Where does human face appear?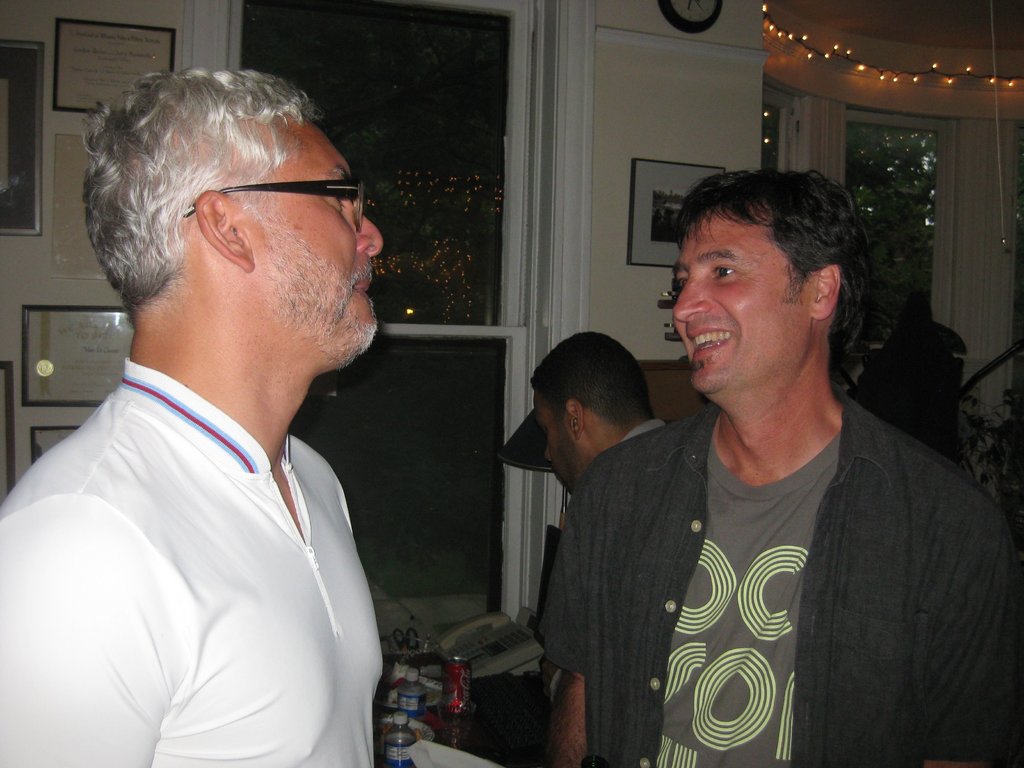
Appears at l=534, t=395, r=582, b=486.
